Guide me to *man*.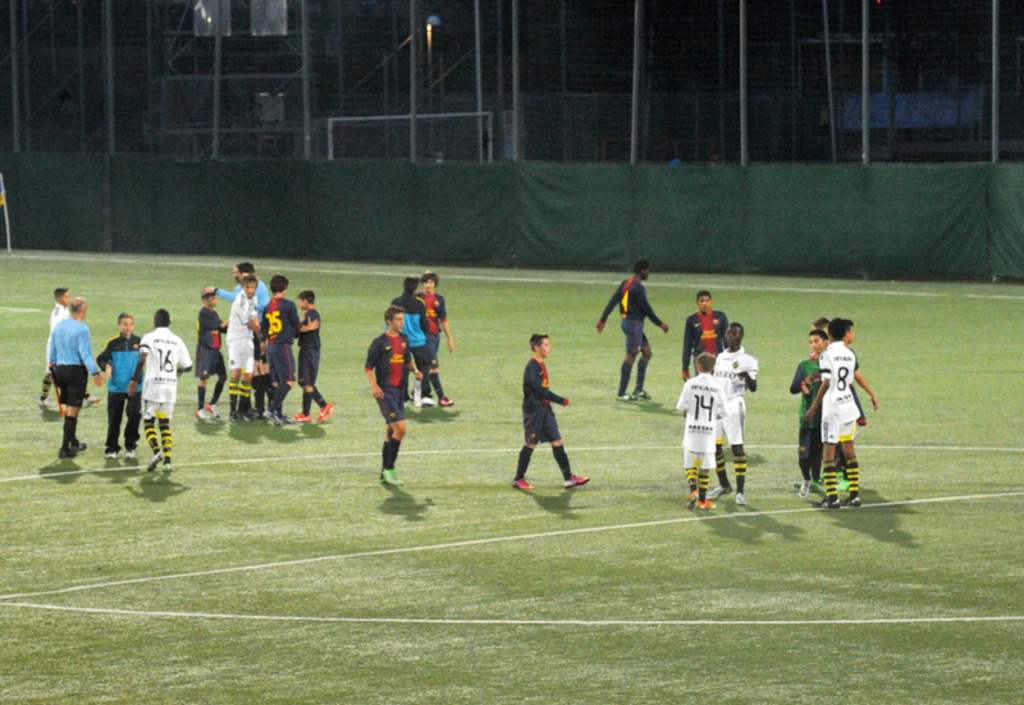
Guidance: 225:273:261:424.
